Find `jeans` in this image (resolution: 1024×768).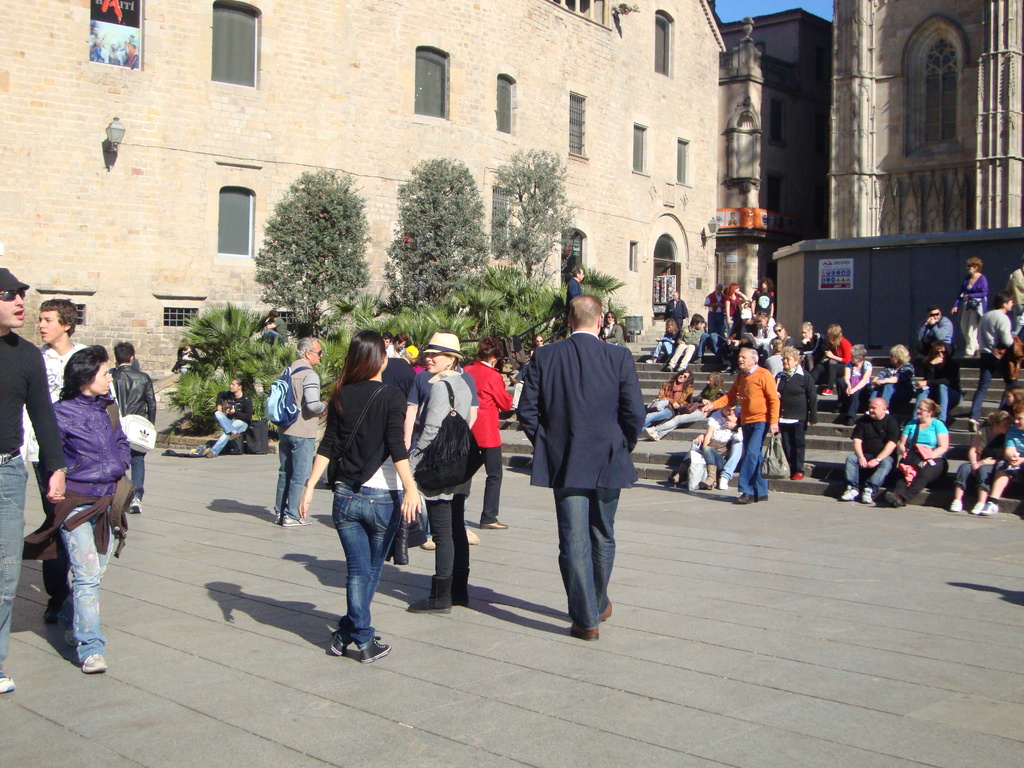
[957,461,1003,488].
